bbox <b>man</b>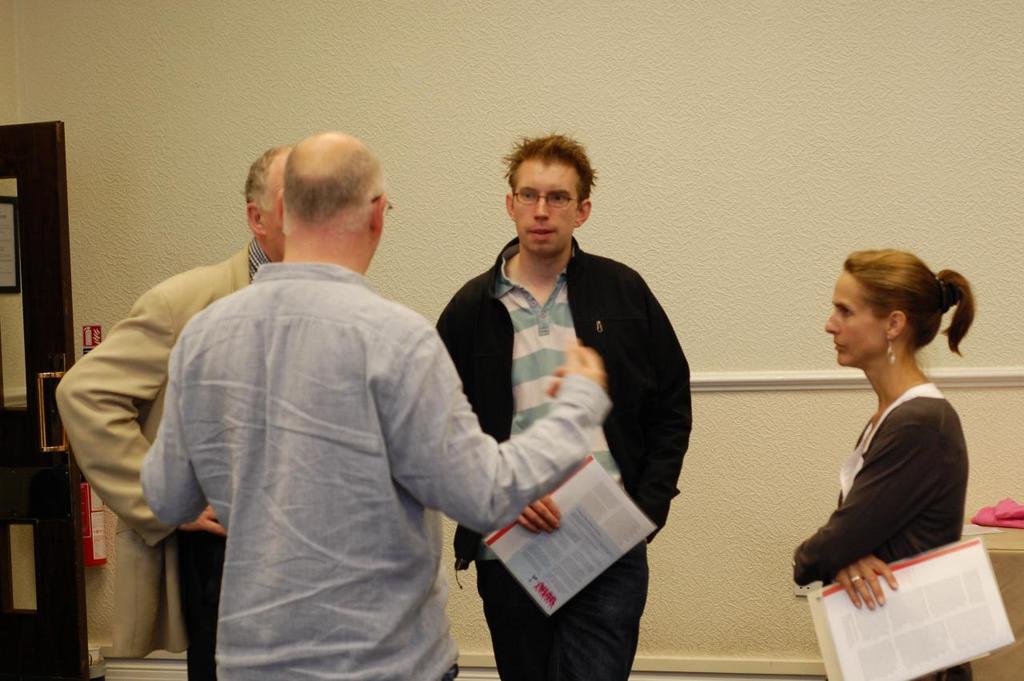
440/129/694/680
